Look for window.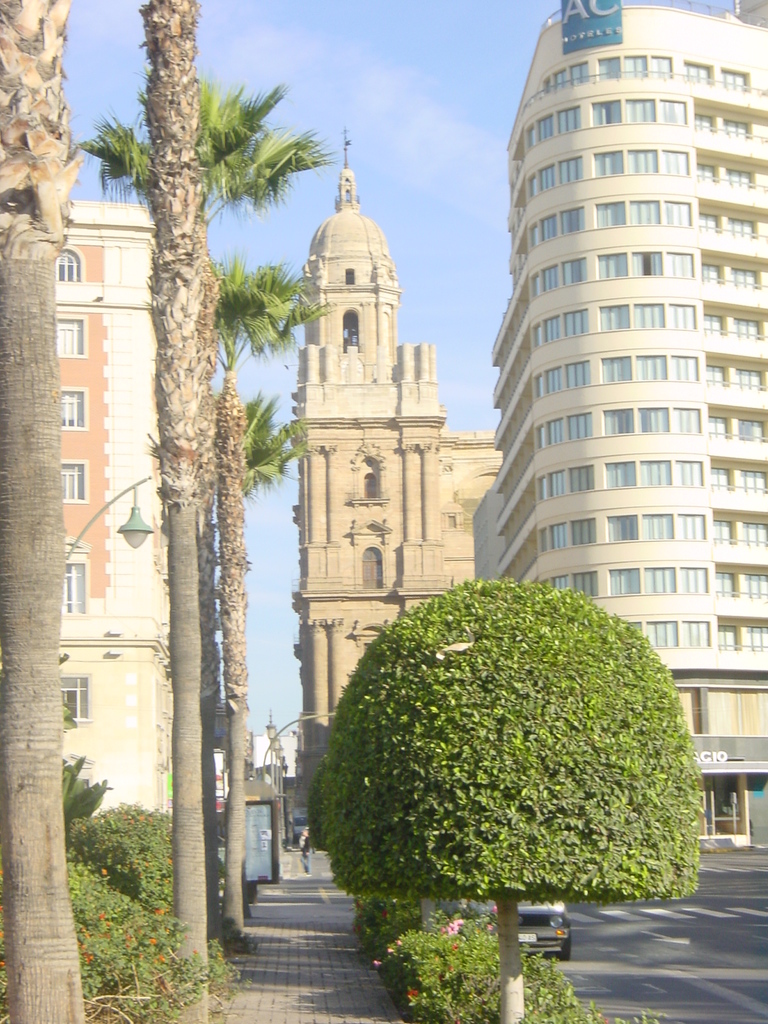
Found: [561,312,587,338].
